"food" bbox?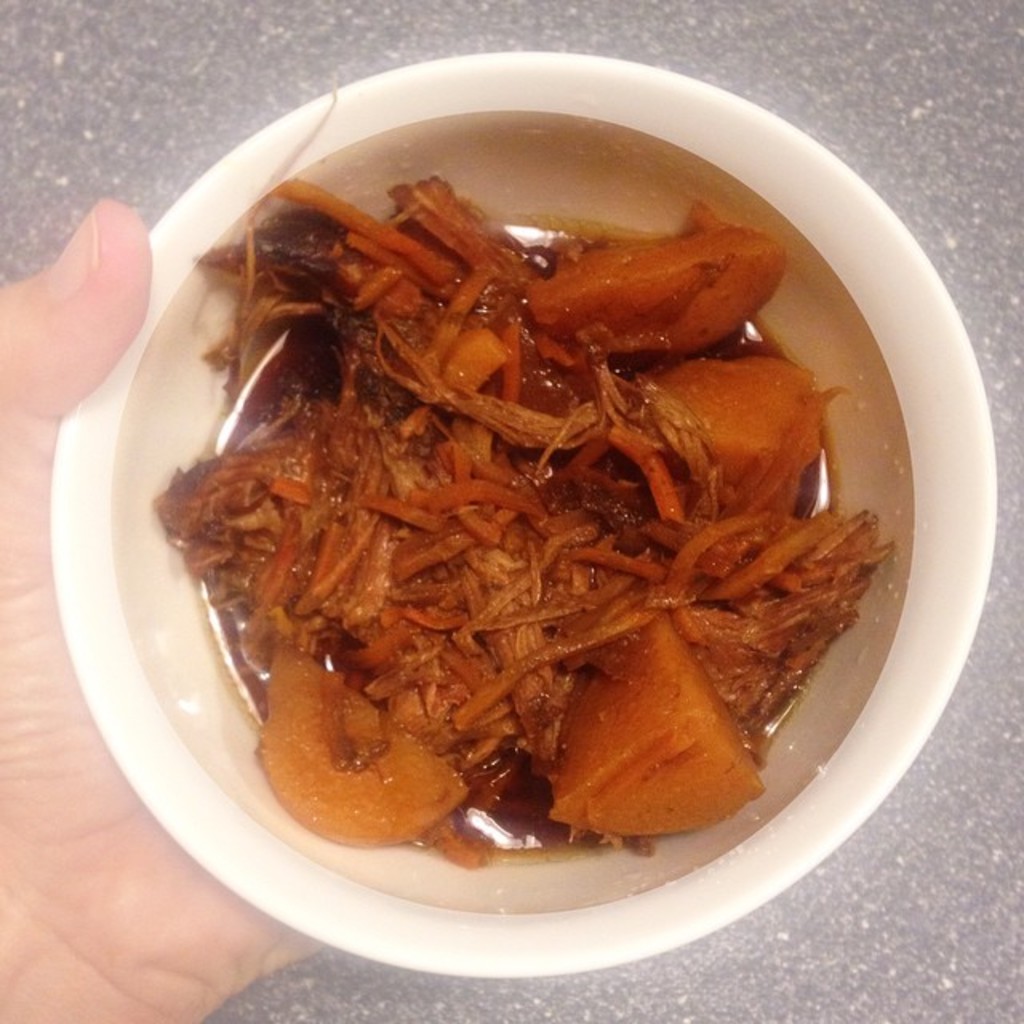
pyautogui.locateOnScreen(144, 146, 904, 909)
